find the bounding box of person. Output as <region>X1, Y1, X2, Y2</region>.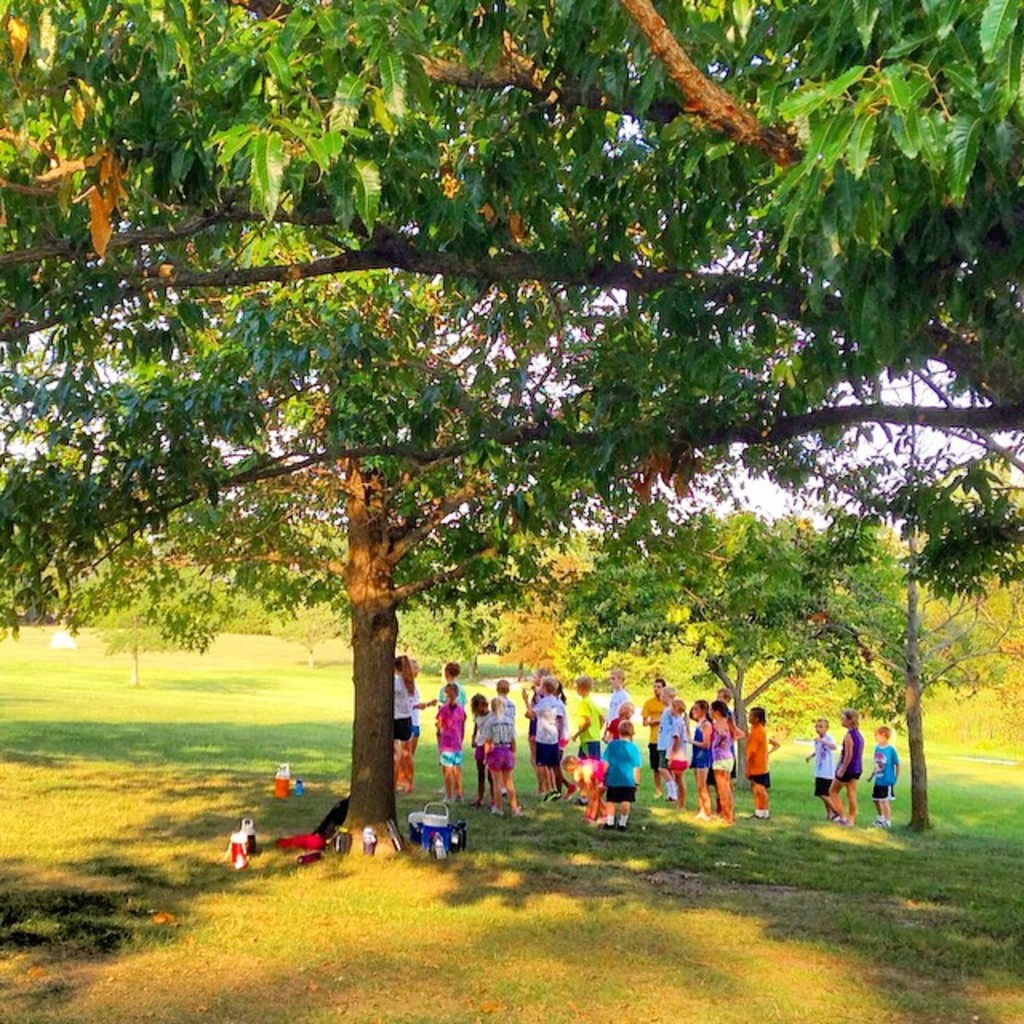
<region>651, 686, 678, 798</region>.
